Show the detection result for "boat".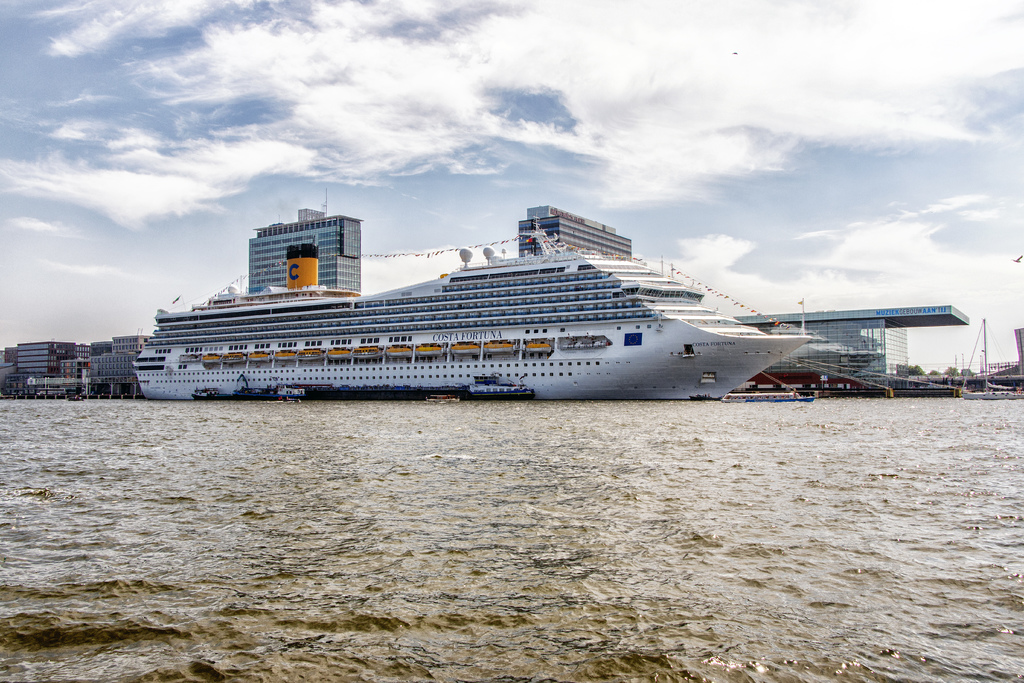
[x1=95, y1=192, x2=952, y2=393].
